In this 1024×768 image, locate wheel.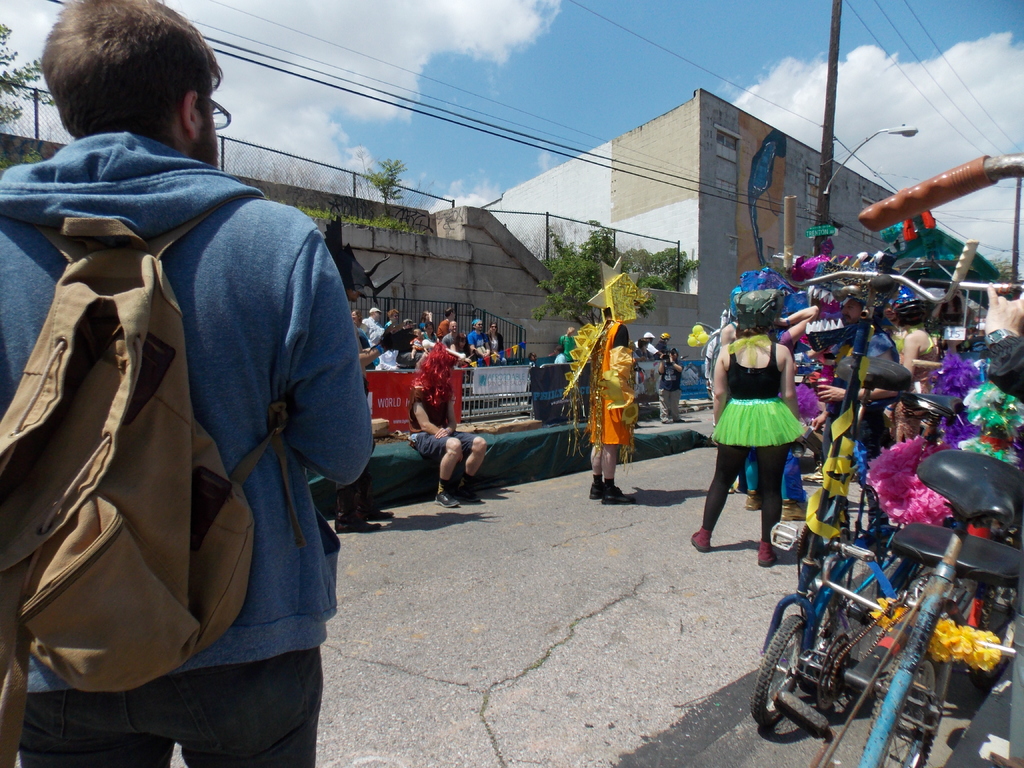
Bounding box: crop(861, 643, 945, 767).
